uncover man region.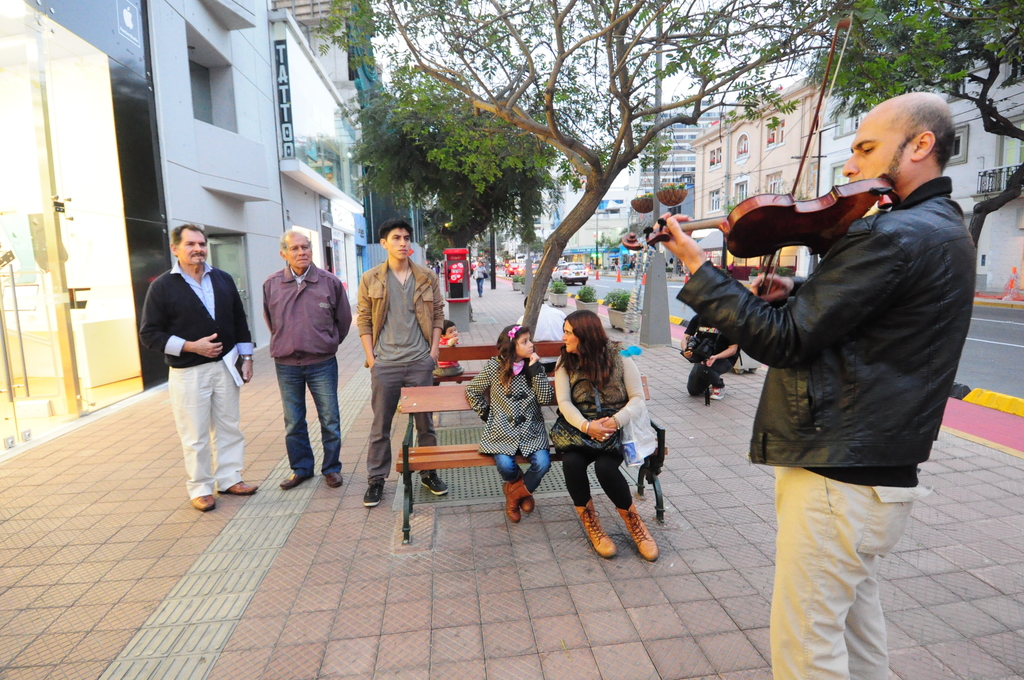
Uncovered: locate(649, 92, 979, 679).
